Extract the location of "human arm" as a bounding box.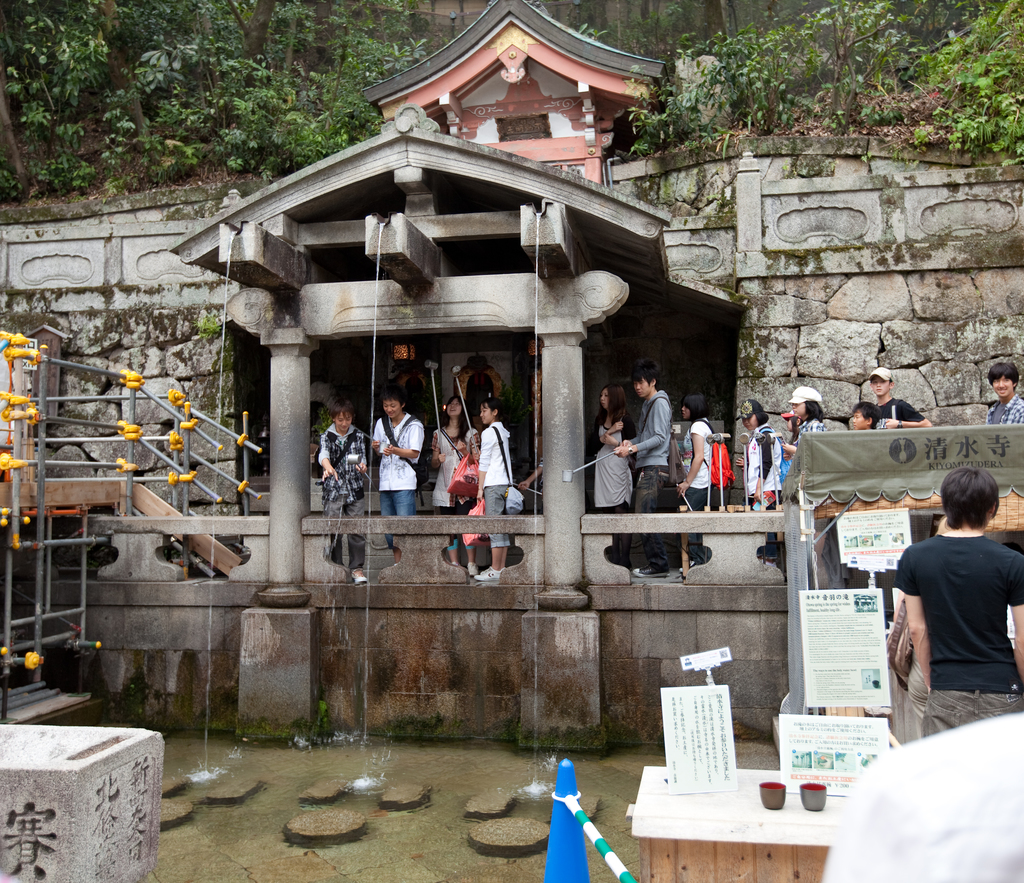
734 444 748 474.
